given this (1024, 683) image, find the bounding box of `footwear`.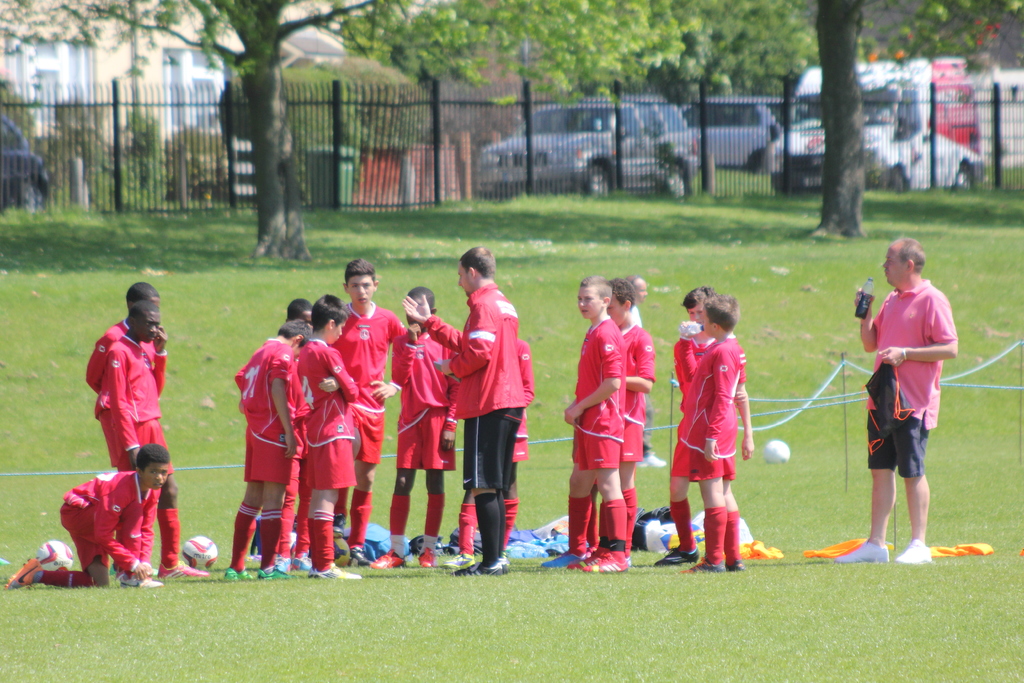
bbox=(349, 544, 371, 569).
